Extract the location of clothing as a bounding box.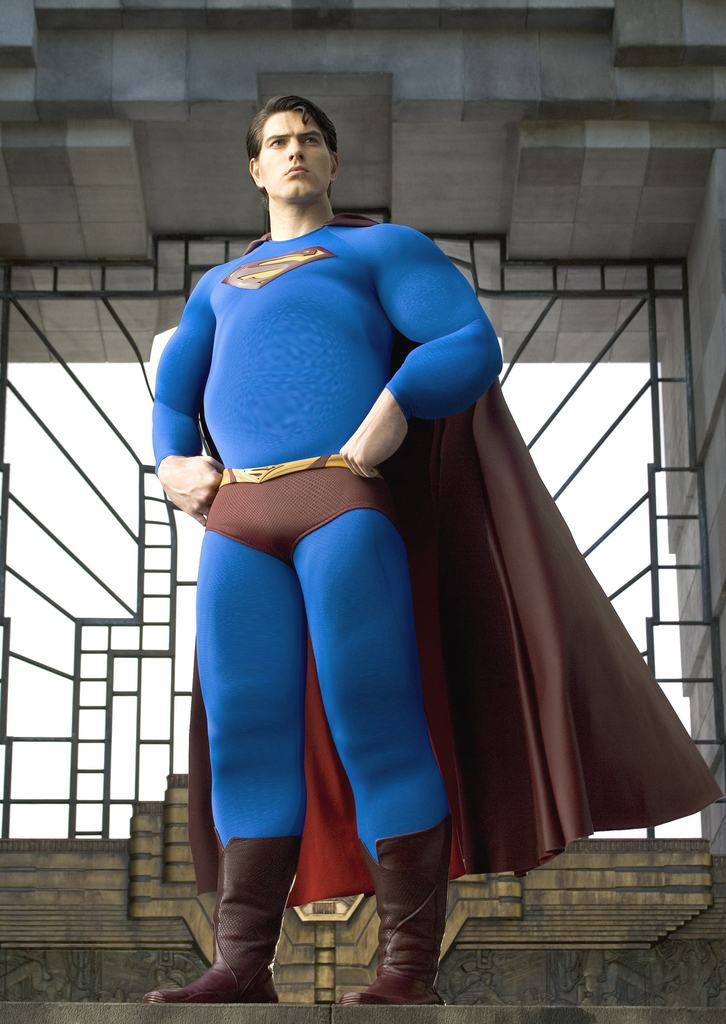
region(143, 214, 725, 968).
